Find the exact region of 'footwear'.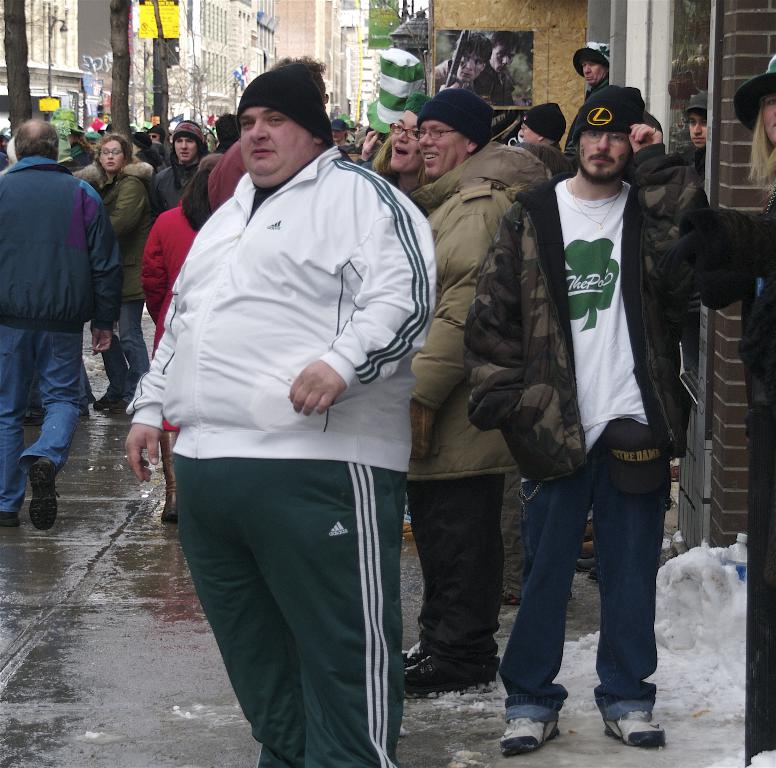
Exact region: (left=588, top=565, right=598, bottom=580).
